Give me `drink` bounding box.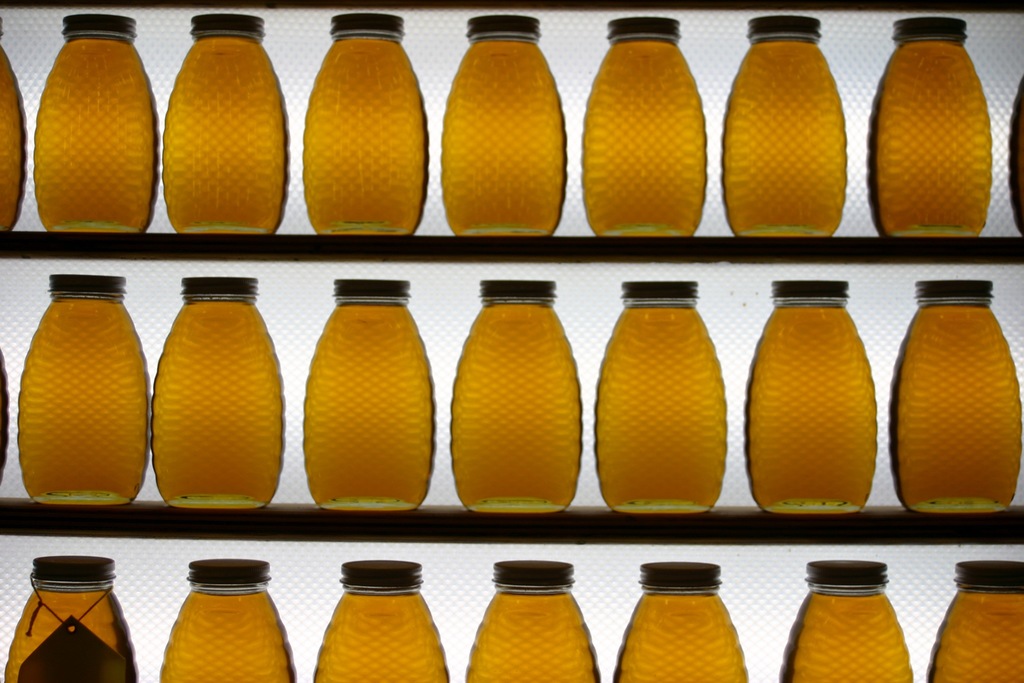
{"x1": 12, "y1": 297, "x2": 153, "y2": 498}.
